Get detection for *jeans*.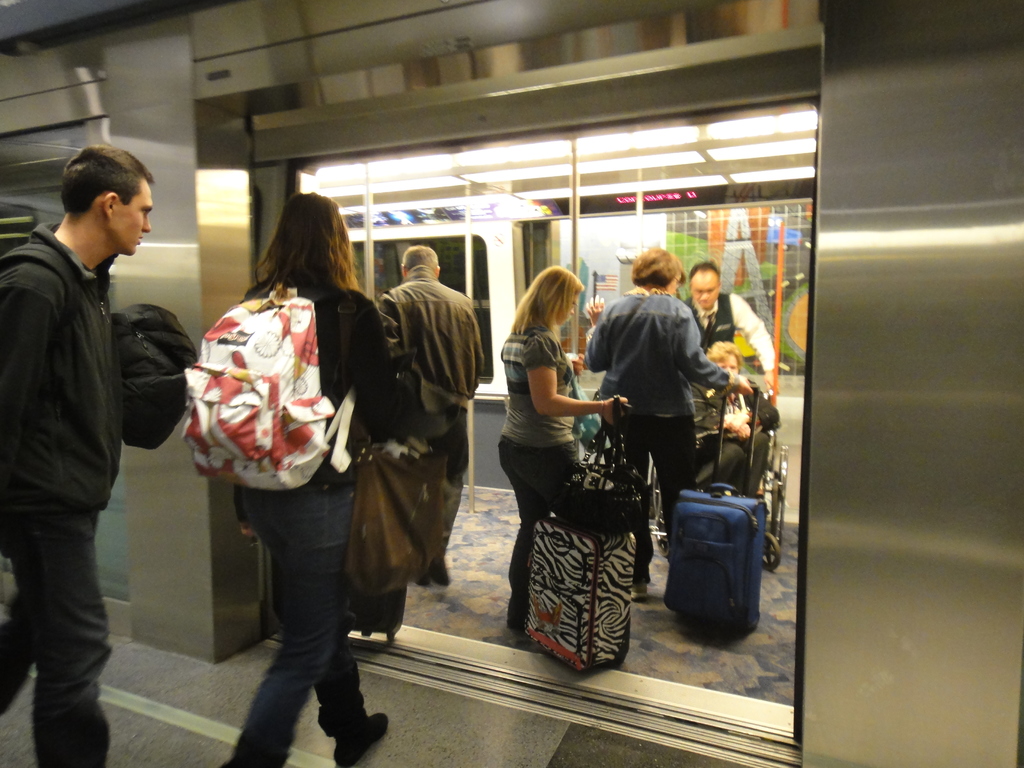
Detection: <box>495,442,582,630</box>.
